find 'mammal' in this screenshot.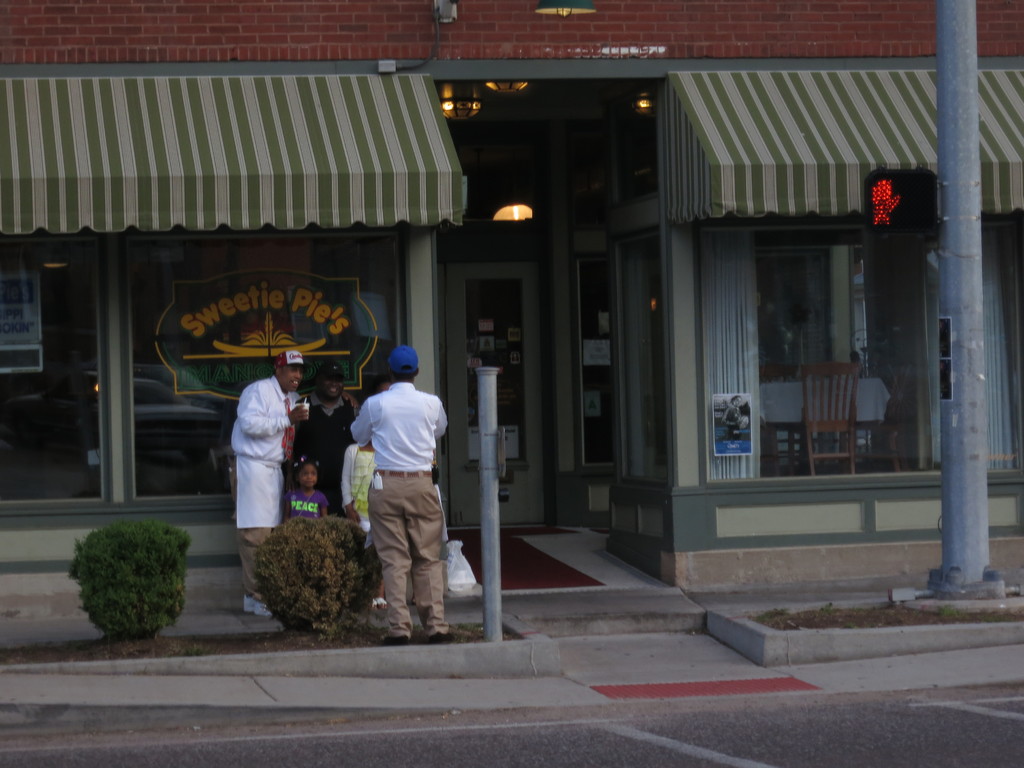
The bounding box for 'mammal' is 342,425,382,607.
